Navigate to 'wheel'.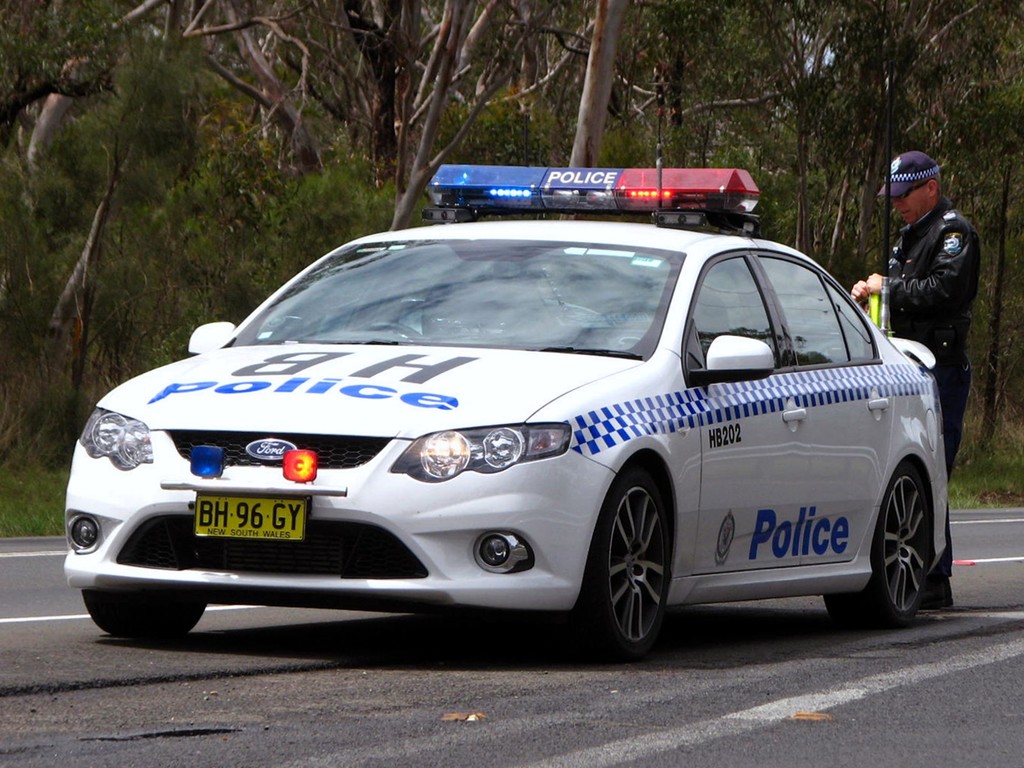
Navigation target: Rect(80, 594, 204, 646).
